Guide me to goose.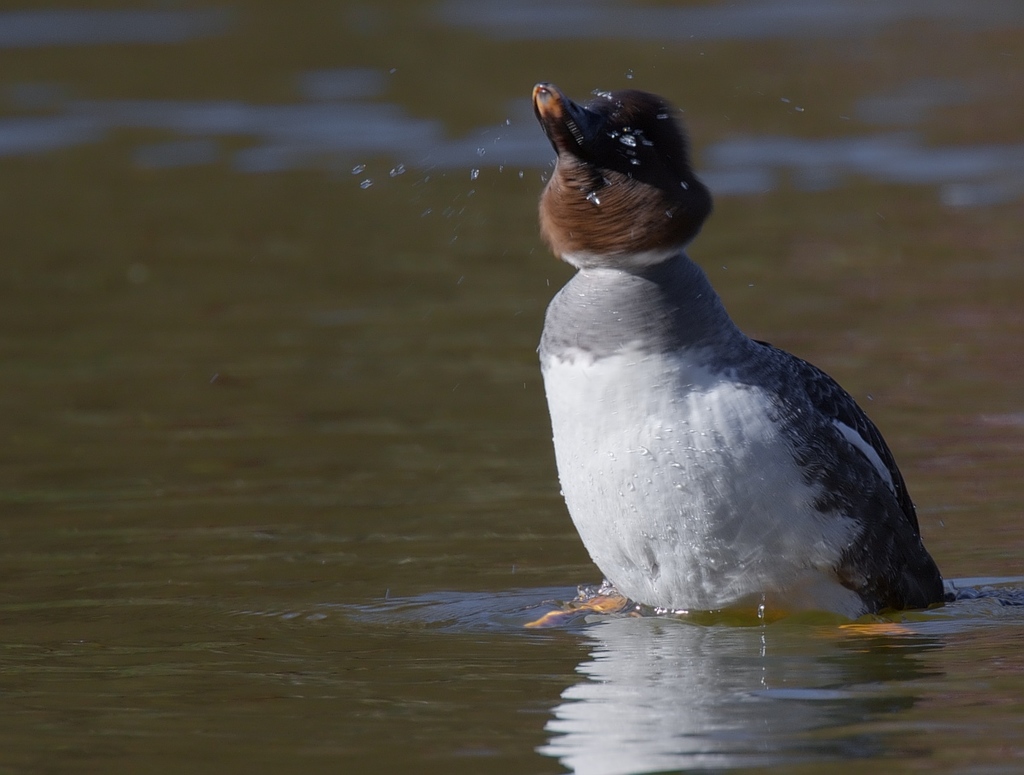
Guidance: <box>546,93,963,650</box>.
